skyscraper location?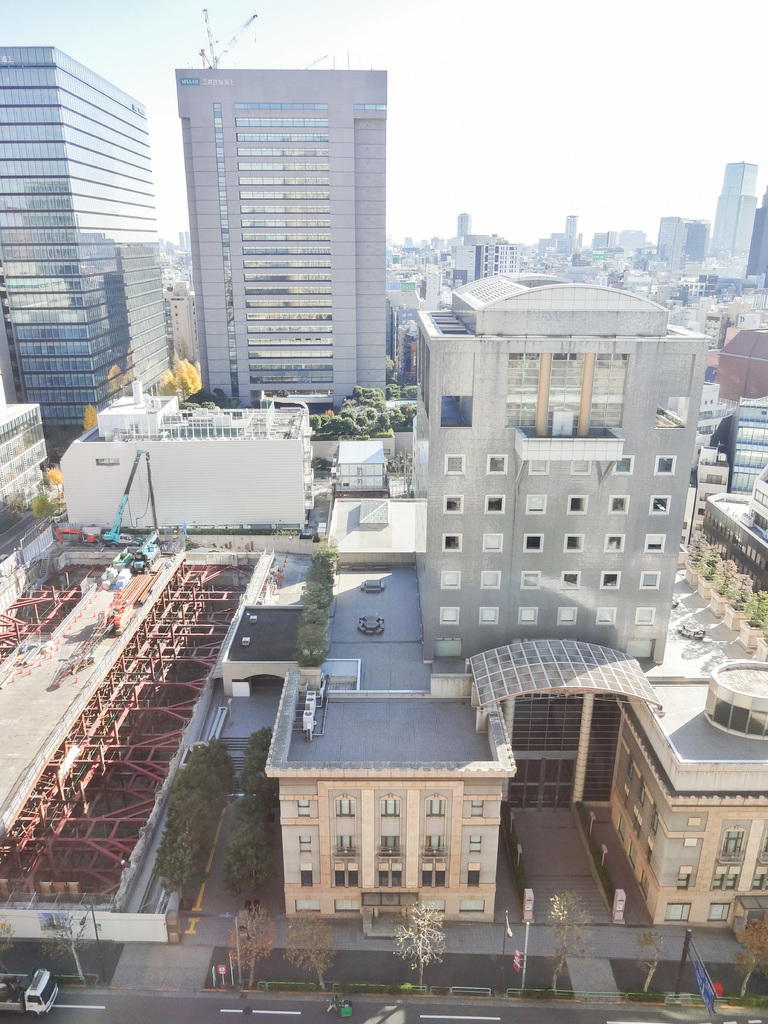
(x1=0, y1=49, x2=170, y2=467)
